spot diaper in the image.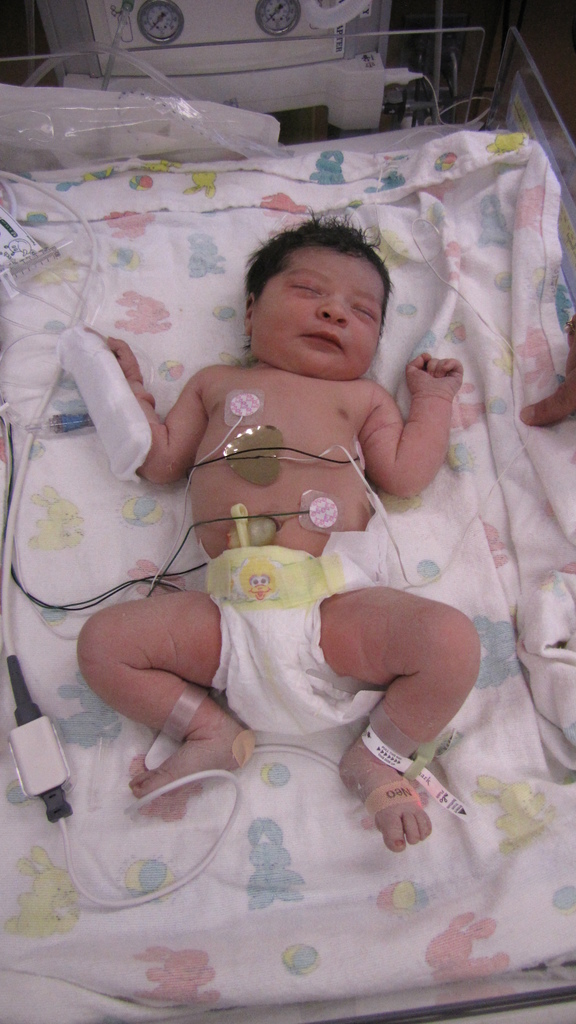
diaper found at l=204, t=529, r=384, b=739.
